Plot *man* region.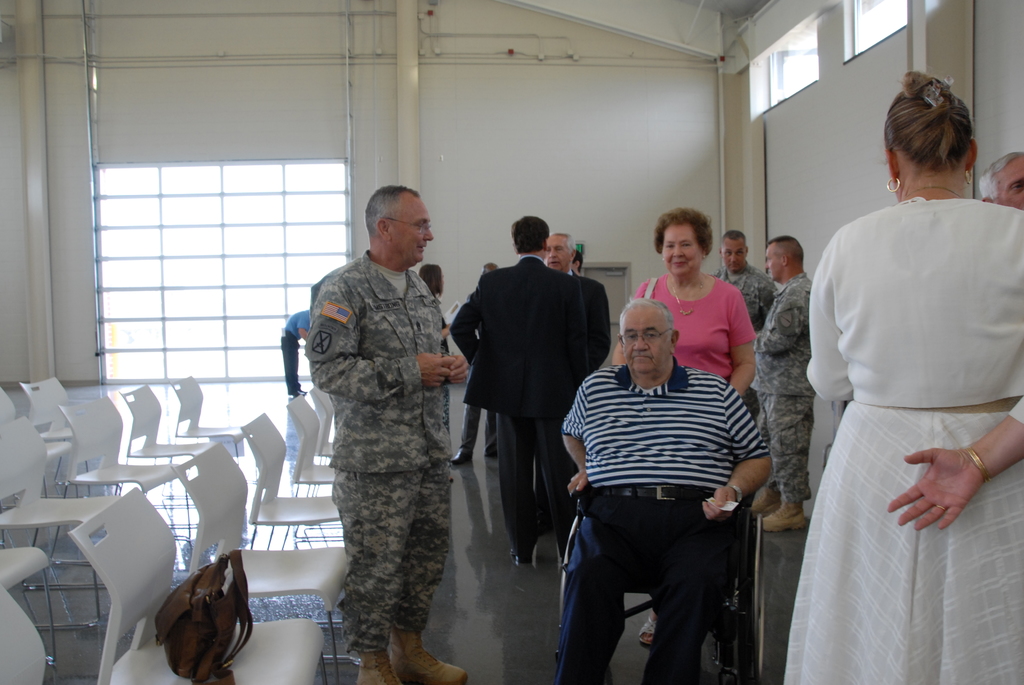
Plotted at [left=542, top=232, right=612, bottom=534].
